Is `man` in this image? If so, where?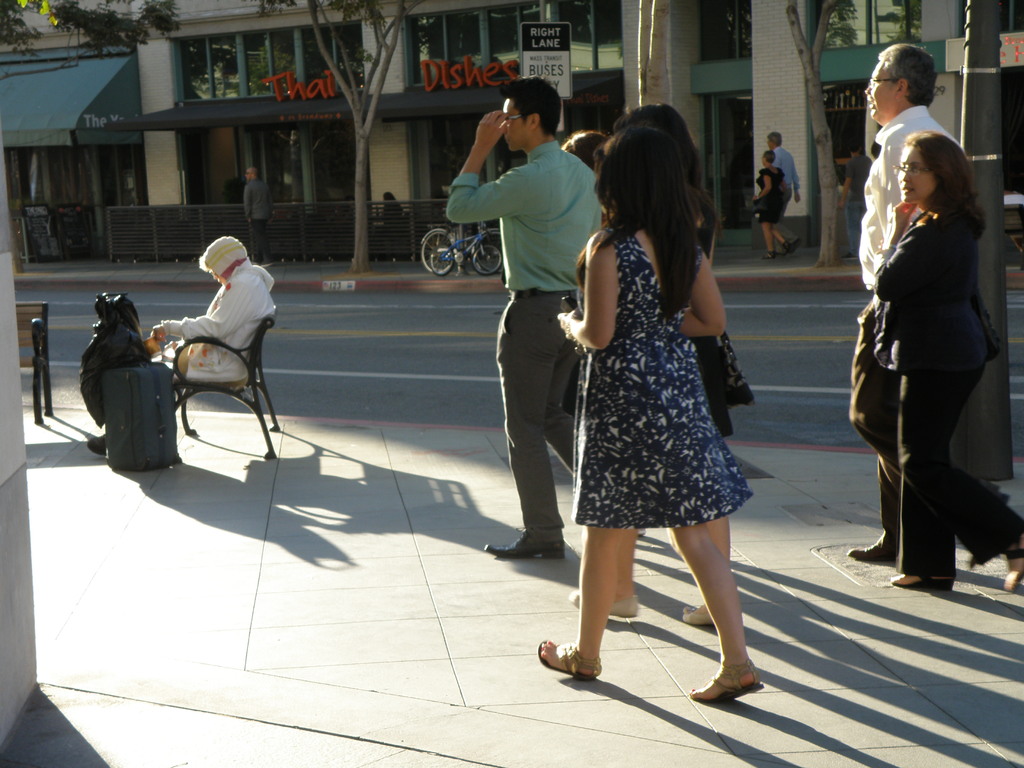
Yes, at 836, 31, 971, 570.
